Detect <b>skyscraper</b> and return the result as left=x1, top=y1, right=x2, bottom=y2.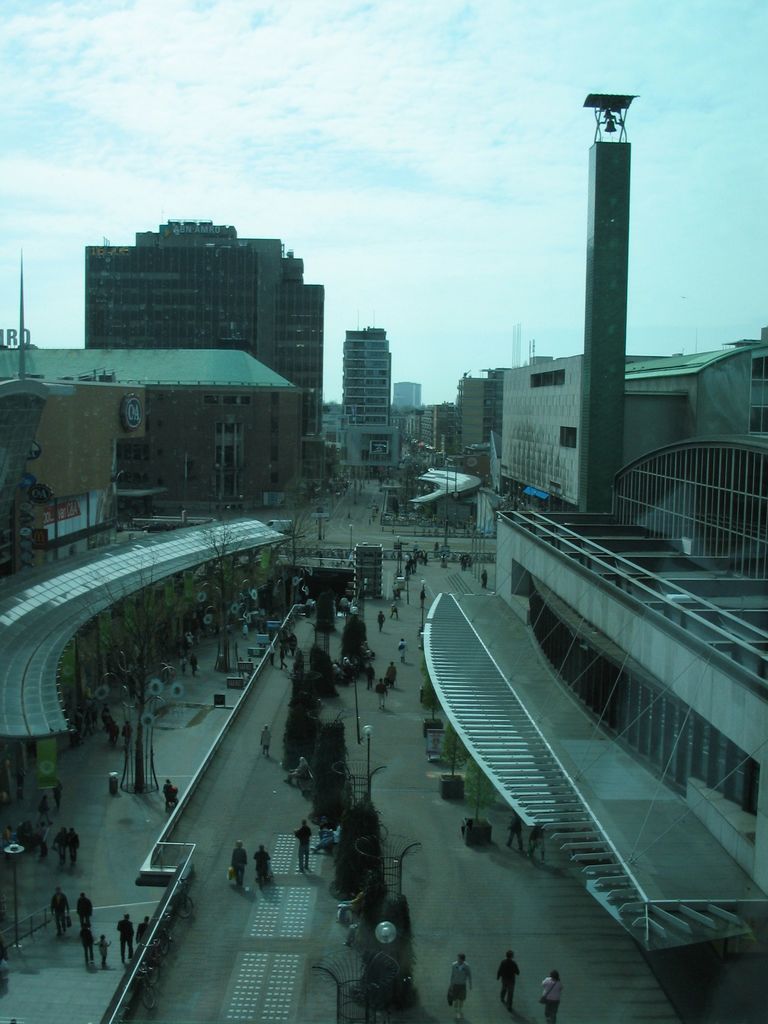
left=341, top=317, right=403, bottom=438.
